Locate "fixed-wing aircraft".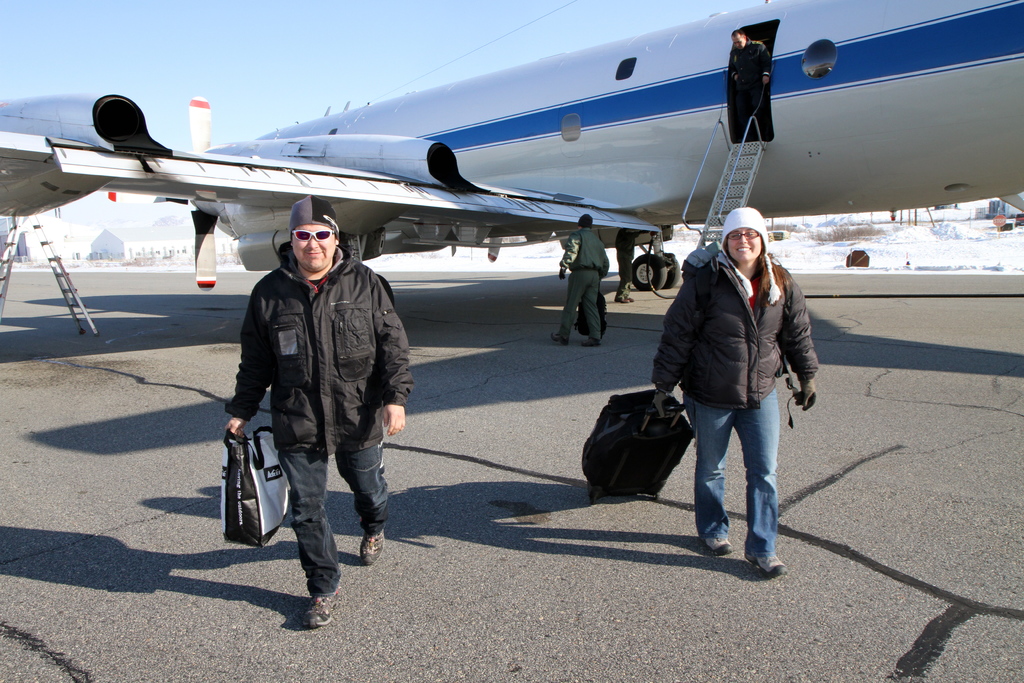
Bounding box: [0, 1, 1023, 292].
